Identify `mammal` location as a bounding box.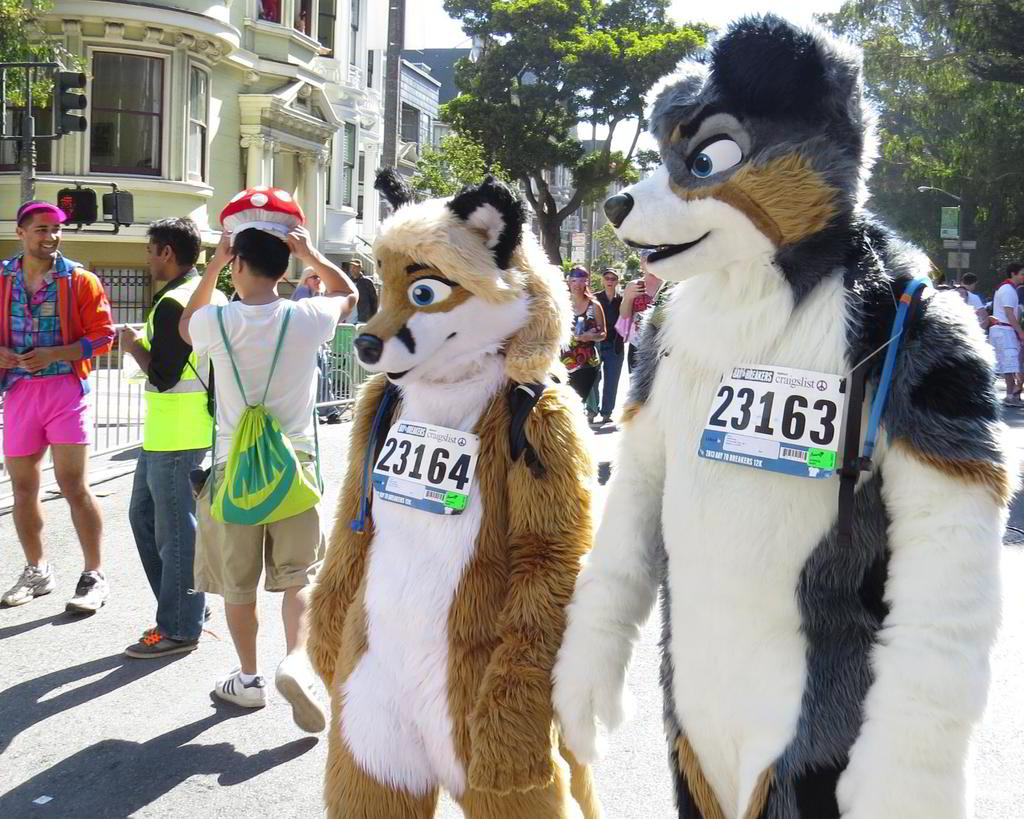
l=951, t=272, r=993, b=331.
